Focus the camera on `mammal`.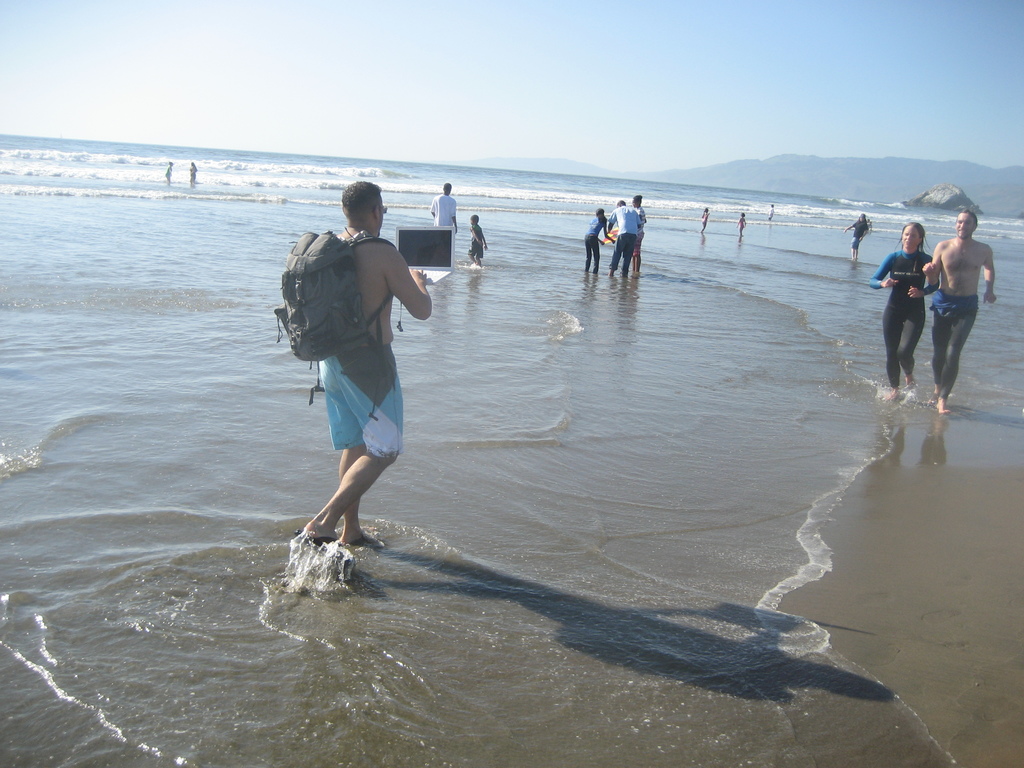
Focus region: x1=845 y1=213 x2=868 y2=259.
